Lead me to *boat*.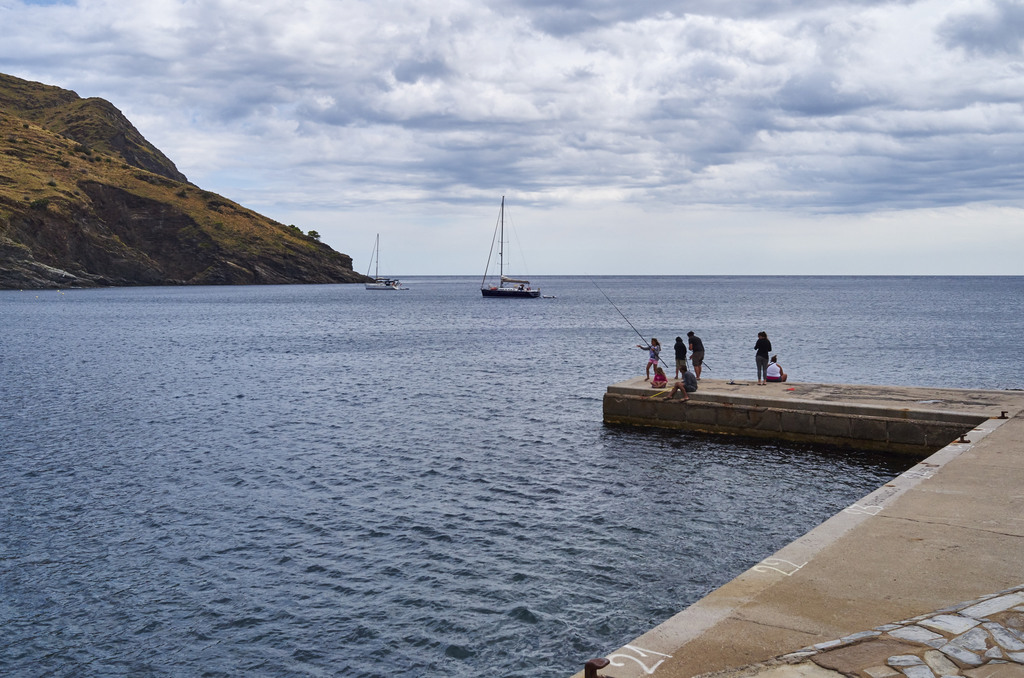
Lead to region(364, 234, 404, 291).
